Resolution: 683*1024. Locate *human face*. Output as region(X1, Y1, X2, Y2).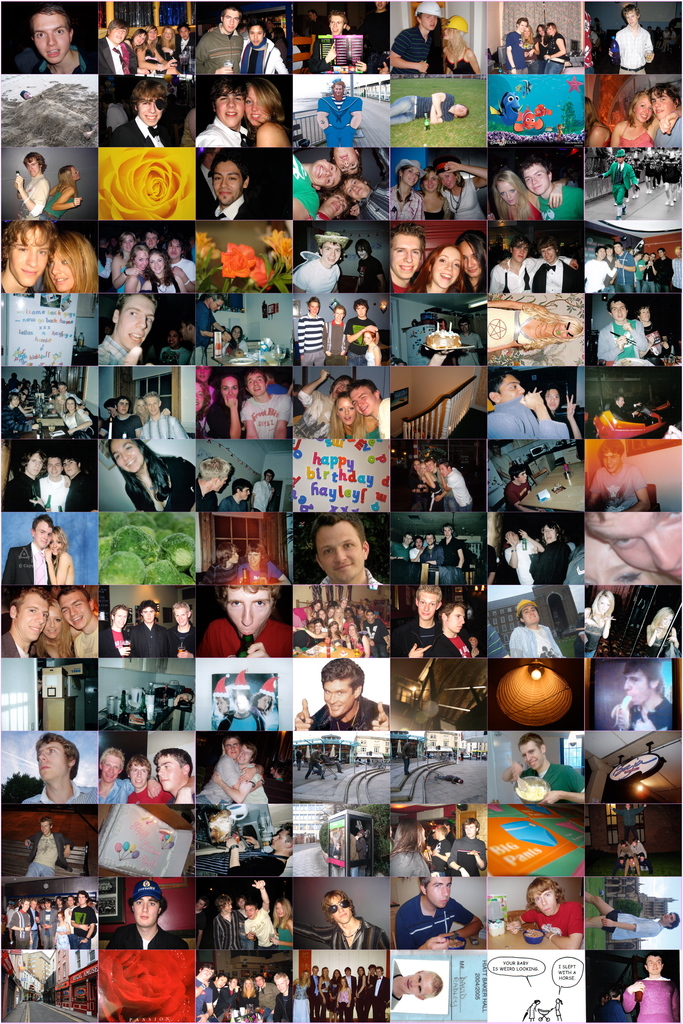
region(248, 552, 260, 566).
